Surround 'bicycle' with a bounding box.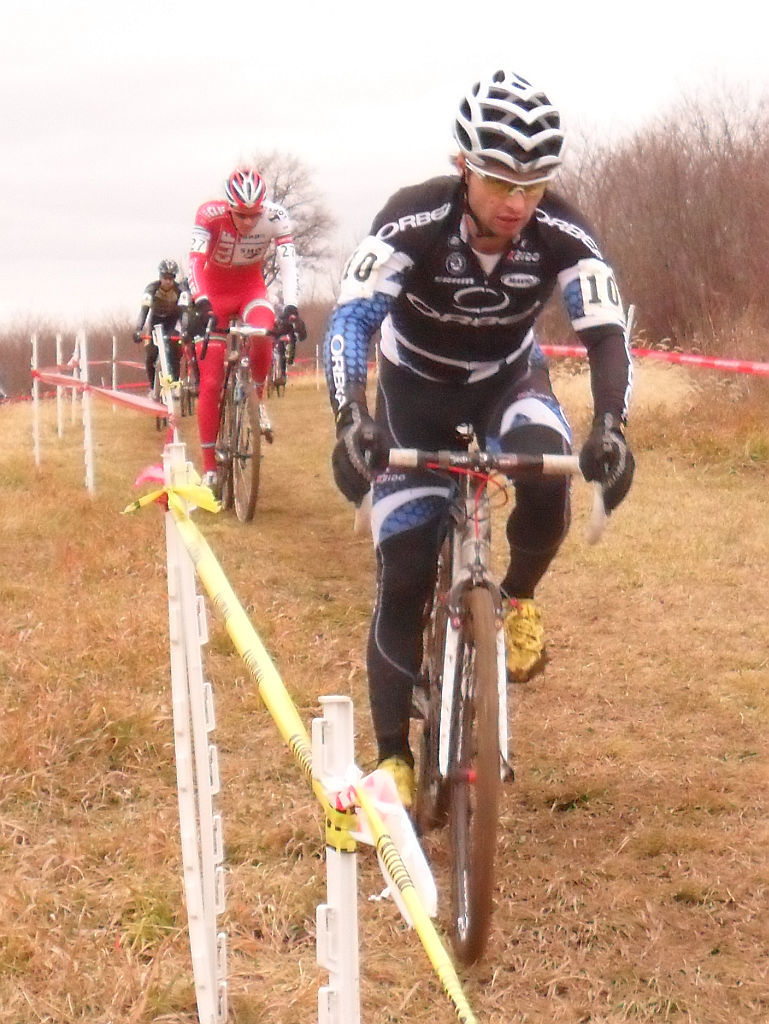
l=263, t=324, r=314, b=395.
